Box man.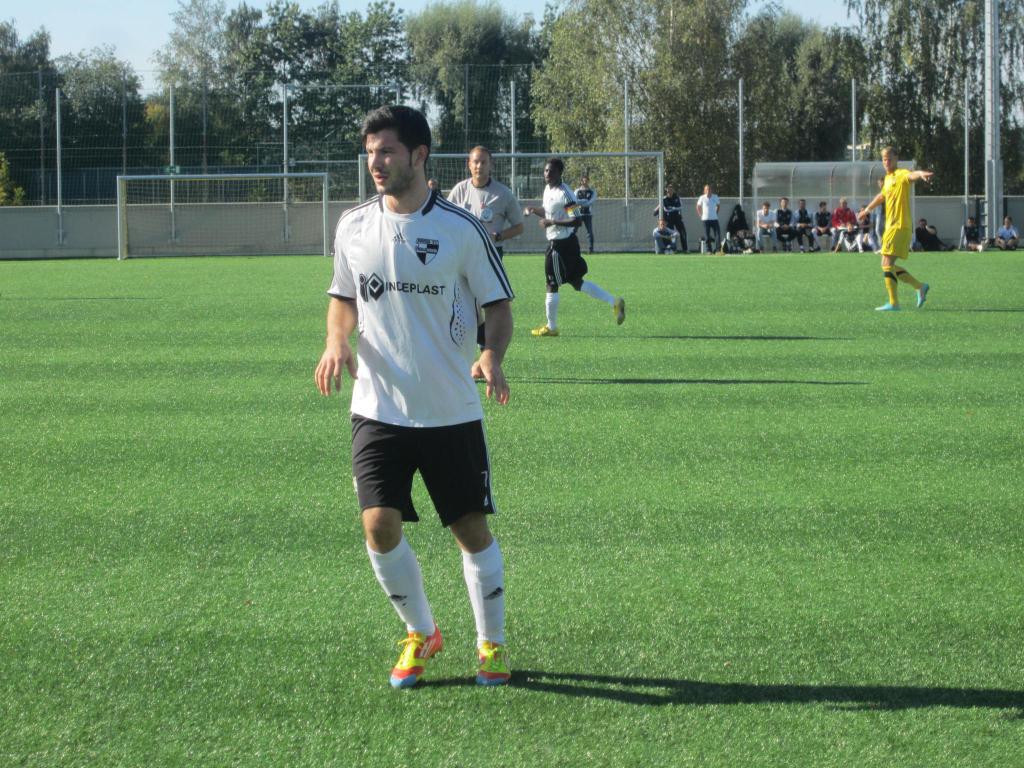
Rect(809, 200, 835, 239).
